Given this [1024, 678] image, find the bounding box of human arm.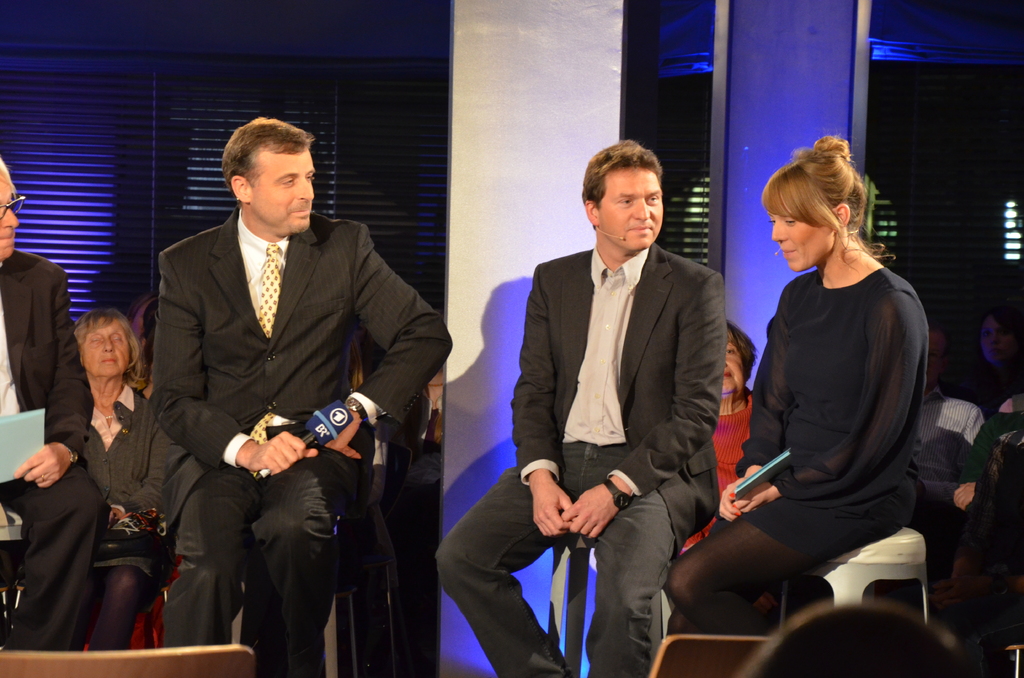
(321, 227, 454, 460).
